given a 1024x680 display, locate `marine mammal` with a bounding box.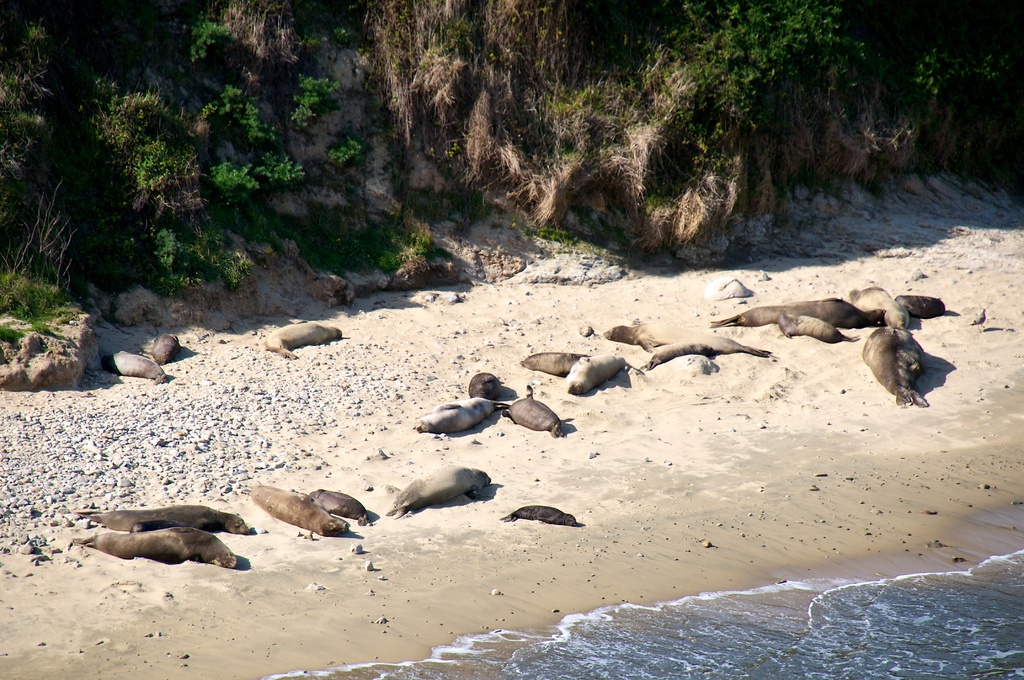
Located: region(604, 323, 776, 355).
